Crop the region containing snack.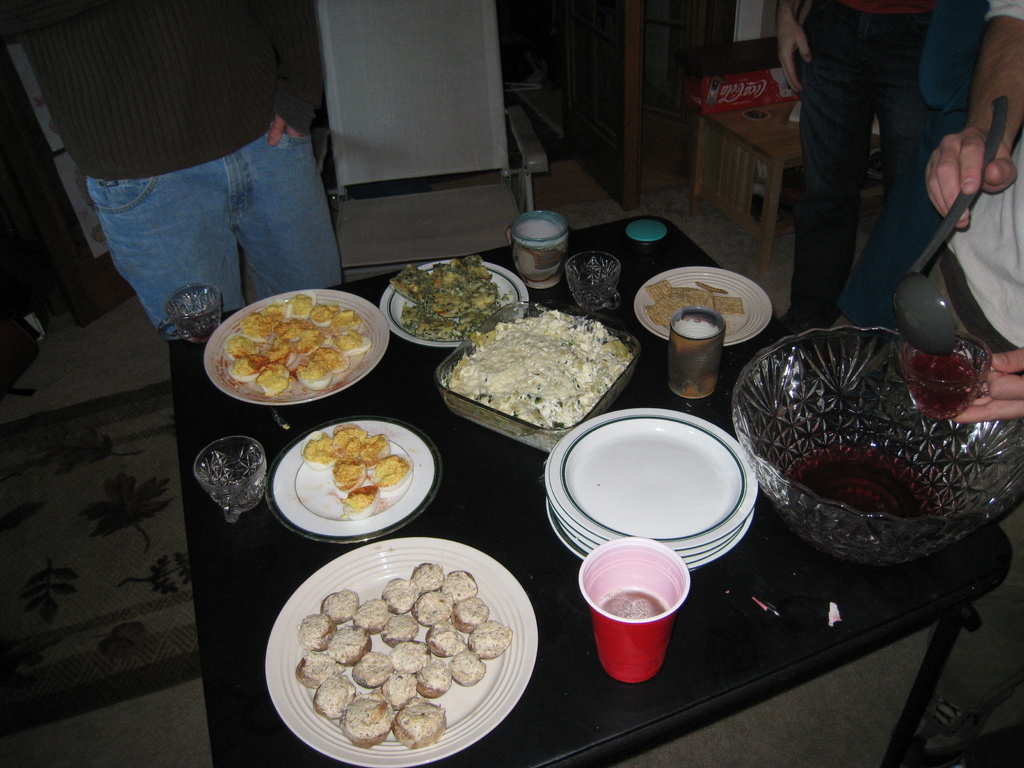
Crop region: 424/620/474/660.
